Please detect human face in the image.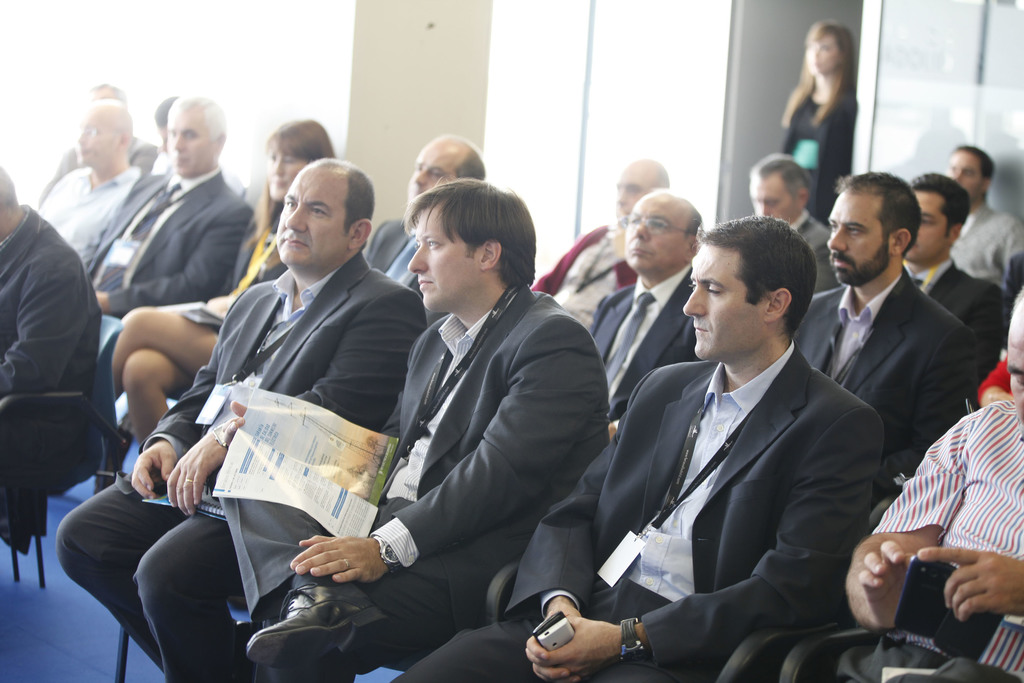
<bbox>904, 191, 947, 267</bbox>.
